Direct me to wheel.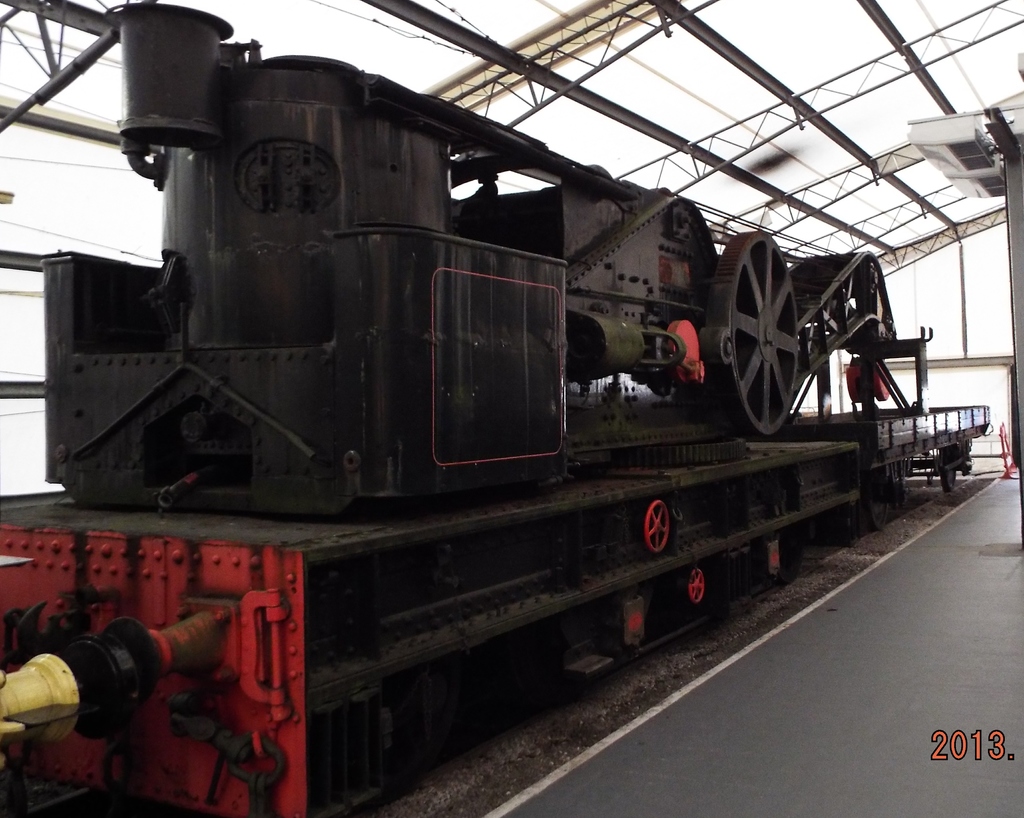
Direction: x1=938 y1=450 x2=960 y2=490.
